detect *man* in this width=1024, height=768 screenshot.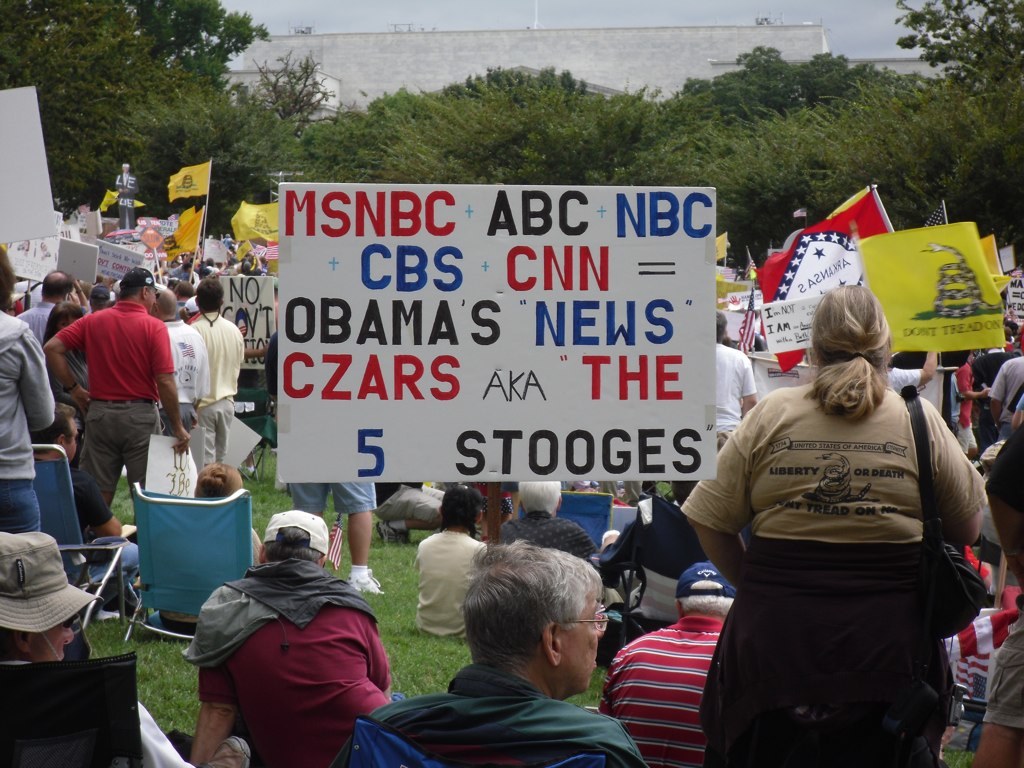
Detection: 187 507 396 767.
